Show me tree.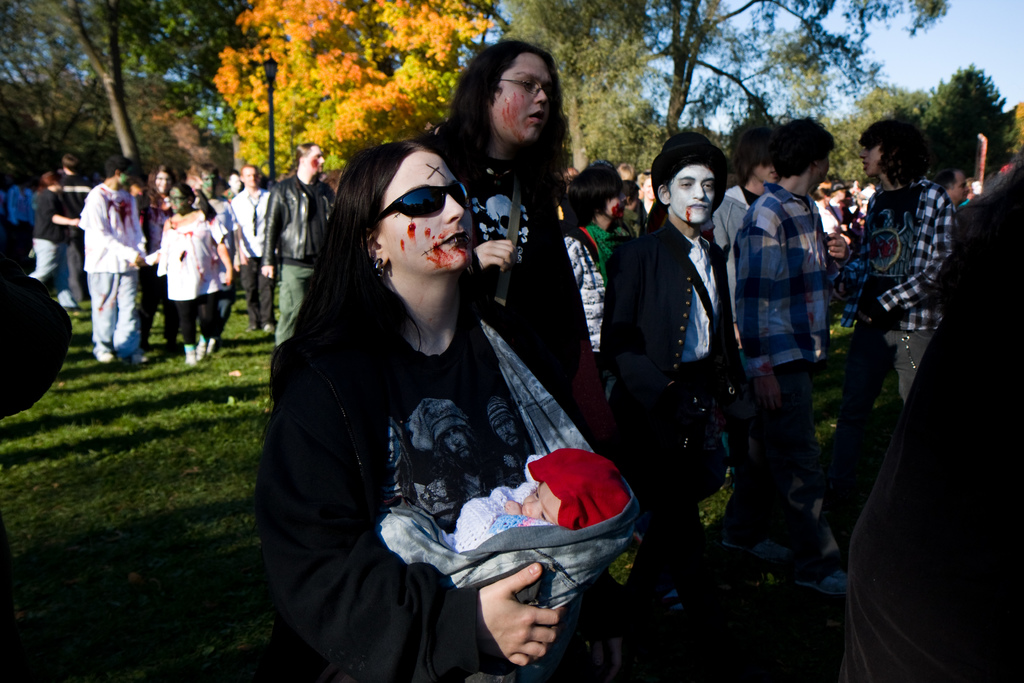
tree is here: 0, 0, 221, 178.
